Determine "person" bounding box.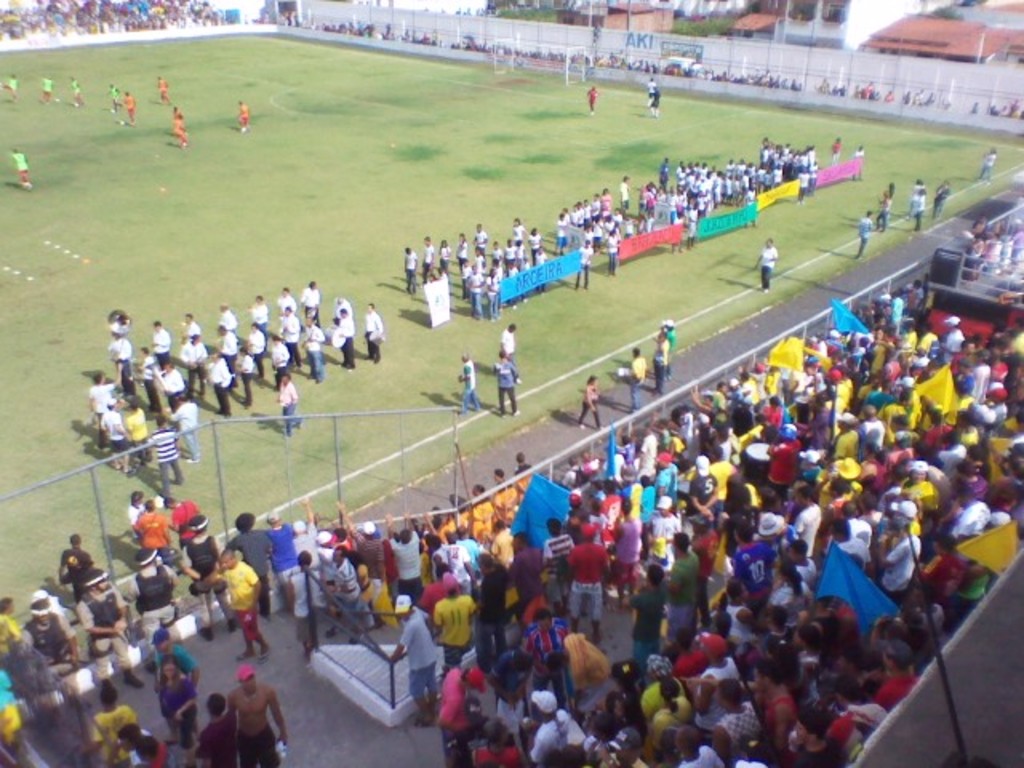
Determined: 1000, 91, 1021, 126.
